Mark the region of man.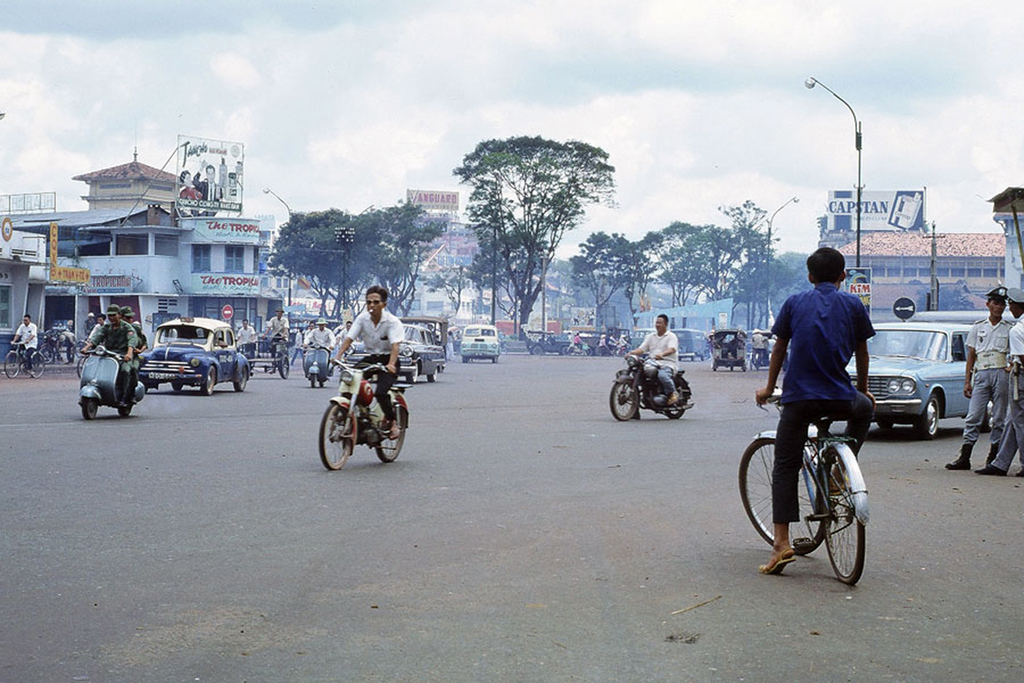
Region: 425 321 433 331.
